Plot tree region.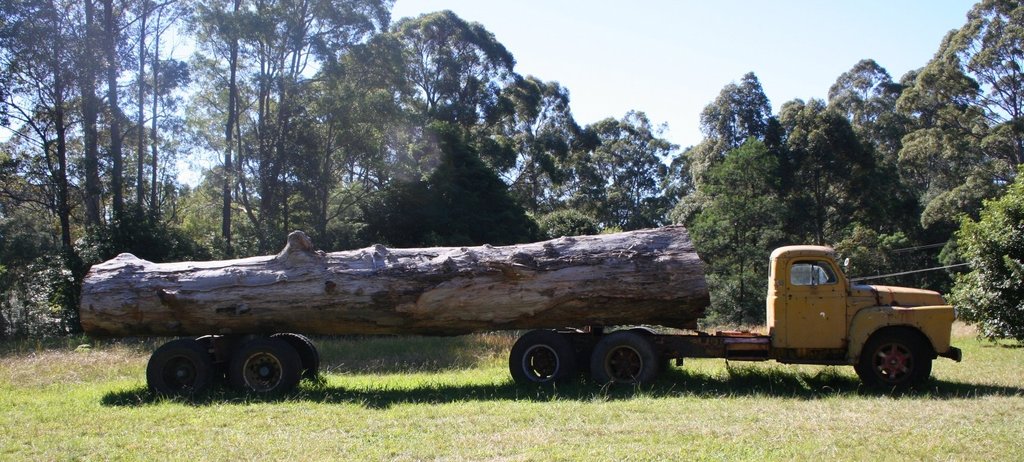
Plotted at [left=419, top=70, right=577, bottom=251].
